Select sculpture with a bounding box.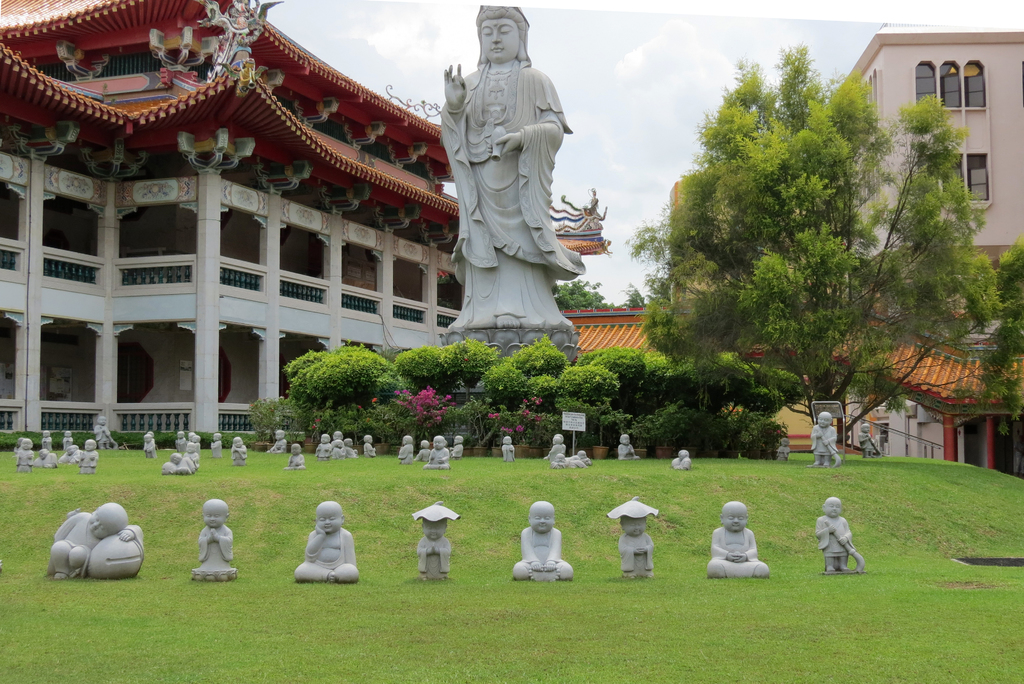
locate(342, 437, 360, 459).
